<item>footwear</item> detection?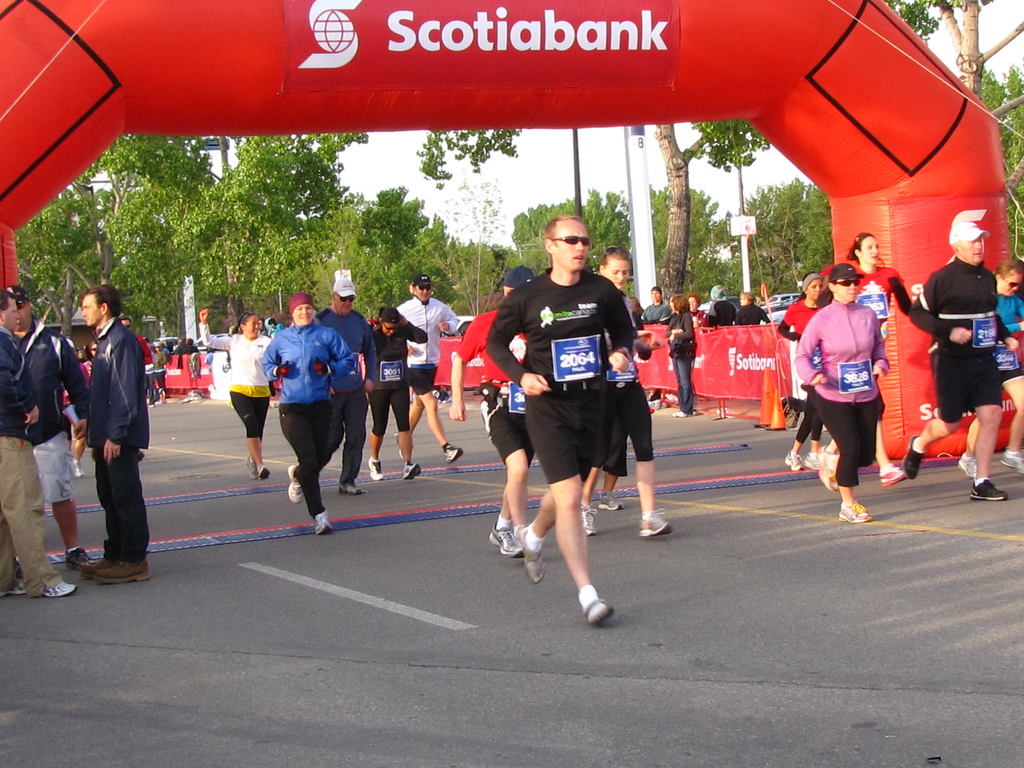
[44,577,73,596]
